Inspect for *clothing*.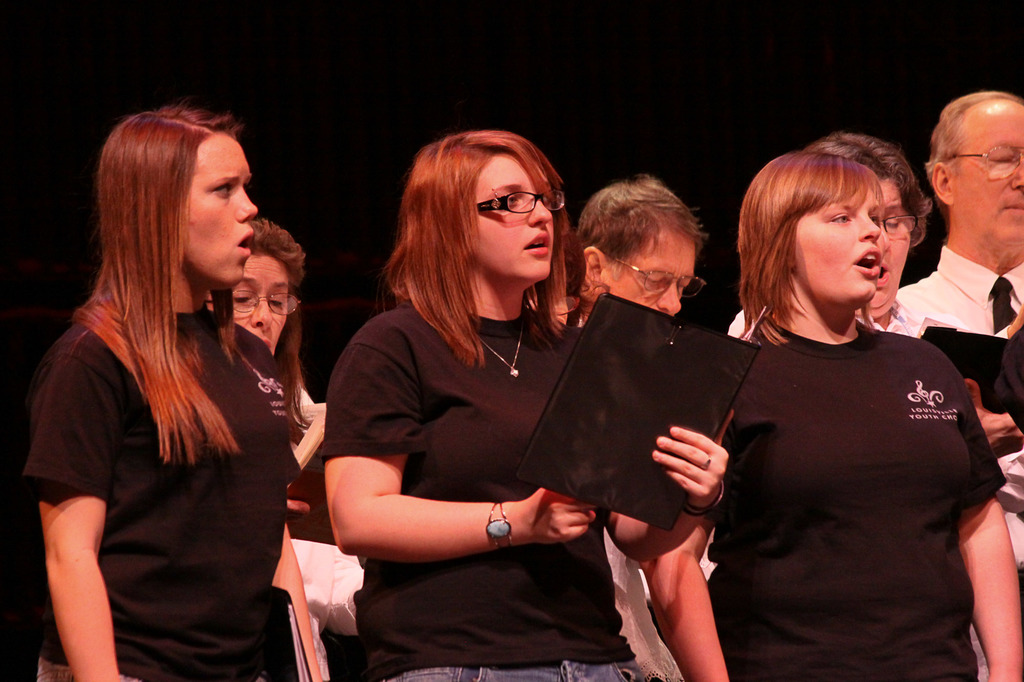
Inspection: box(321, 307, 658, 681).
